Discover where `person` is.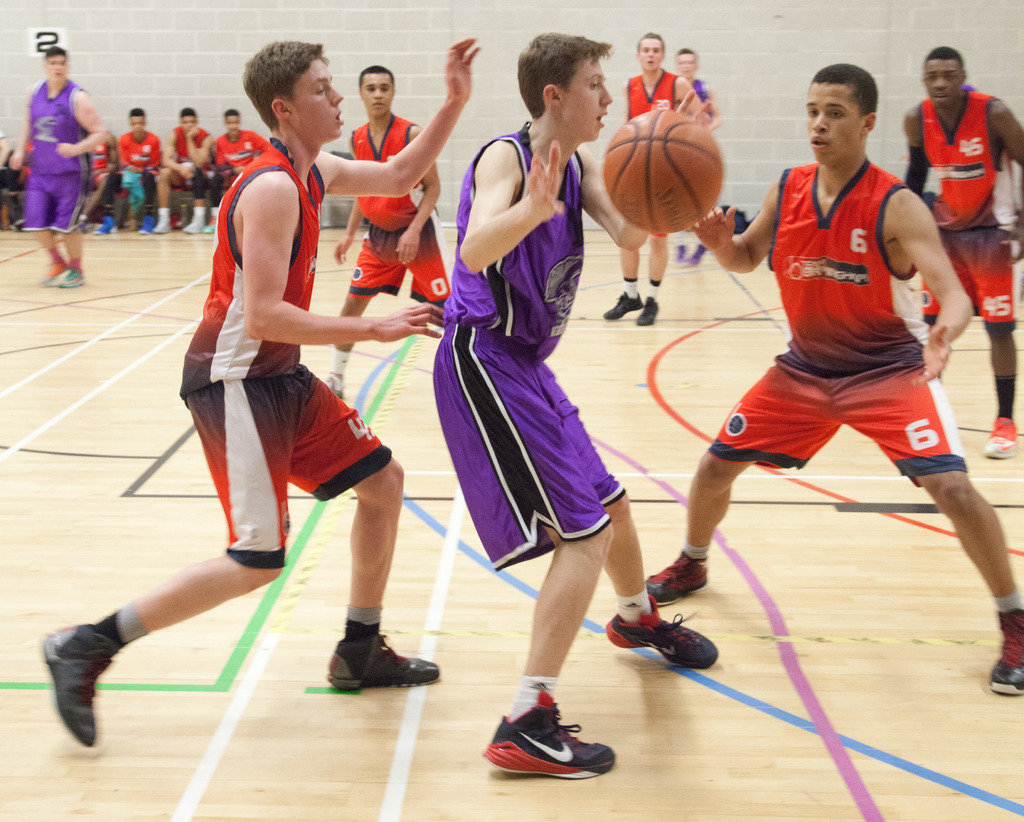
Discovered at left=904, top=44, right=1023, bottom=459.
